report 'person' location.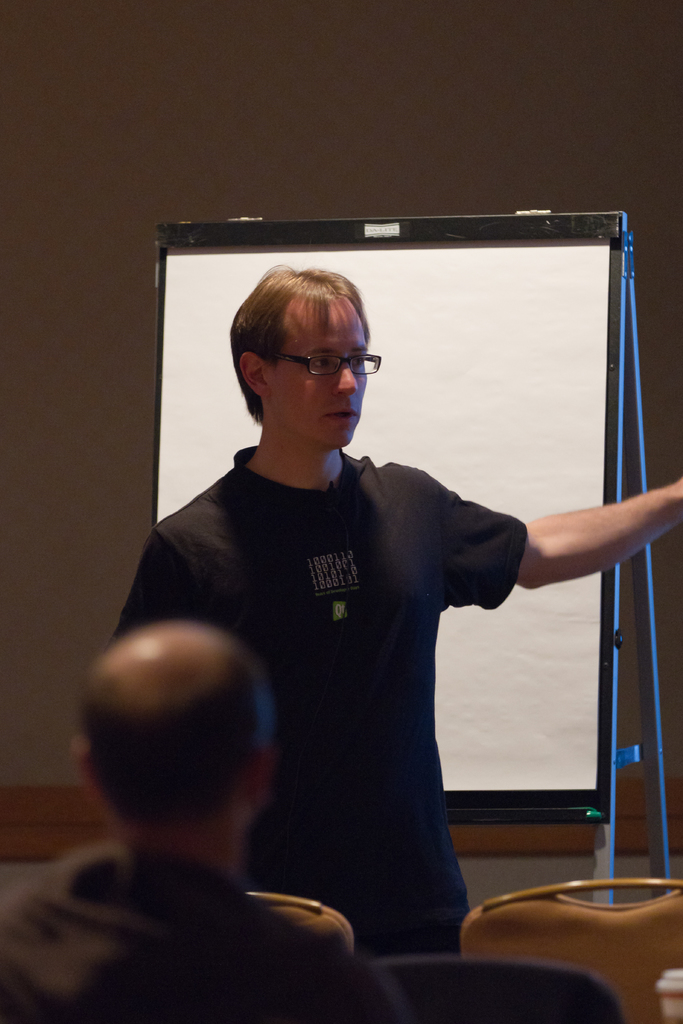
Report: locate(117, 262, 682, 956).
